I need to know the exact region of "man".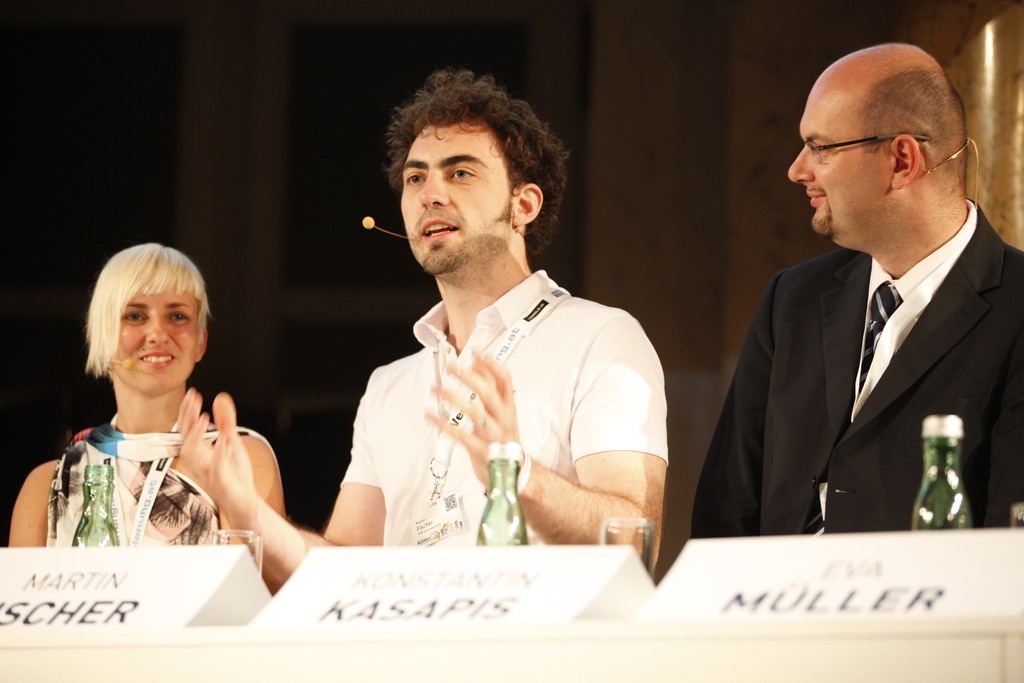
Region: [704, 51, 1023, 563].
